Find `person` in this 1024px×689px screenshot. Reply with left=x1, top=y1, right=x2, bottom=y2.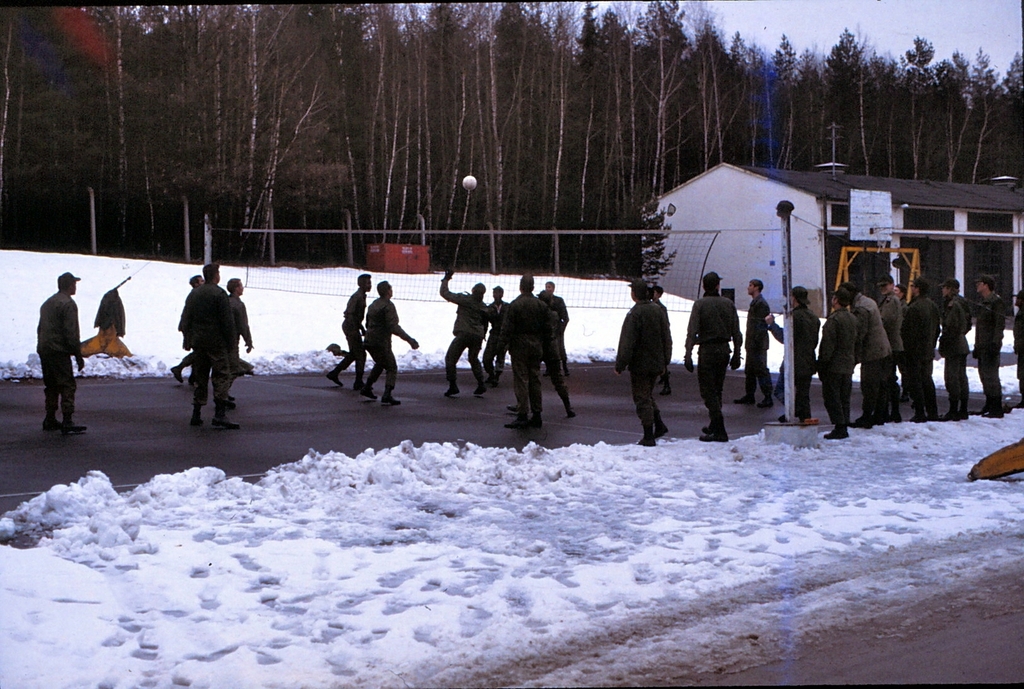
left=1011, top=285, right=1023, bottom=404.
